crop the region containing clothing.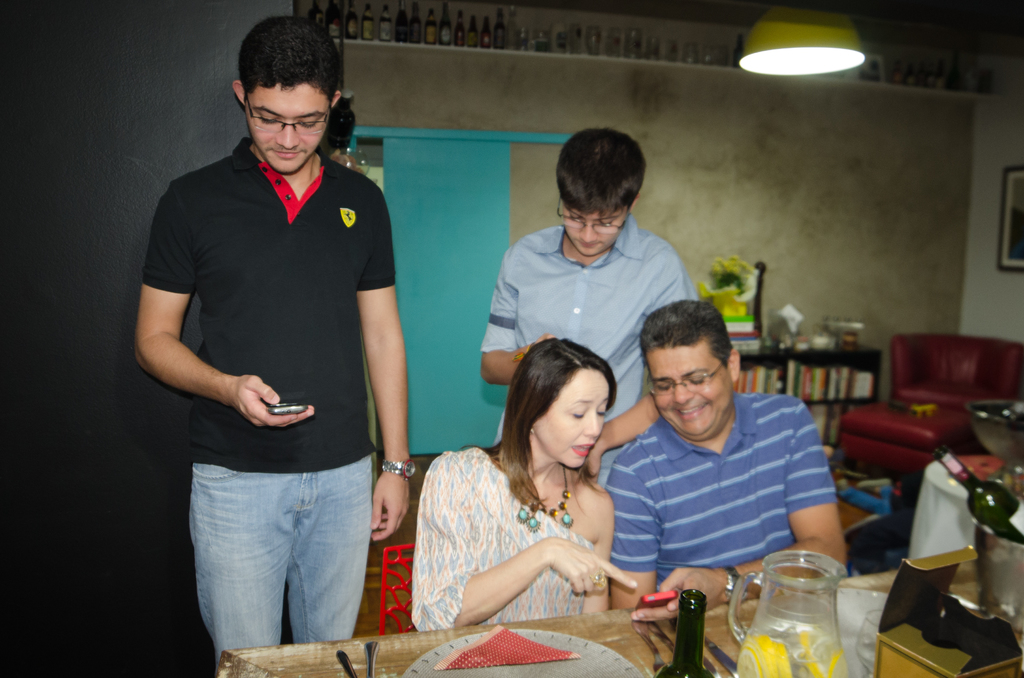
Crop region: [480,218,696,488].
